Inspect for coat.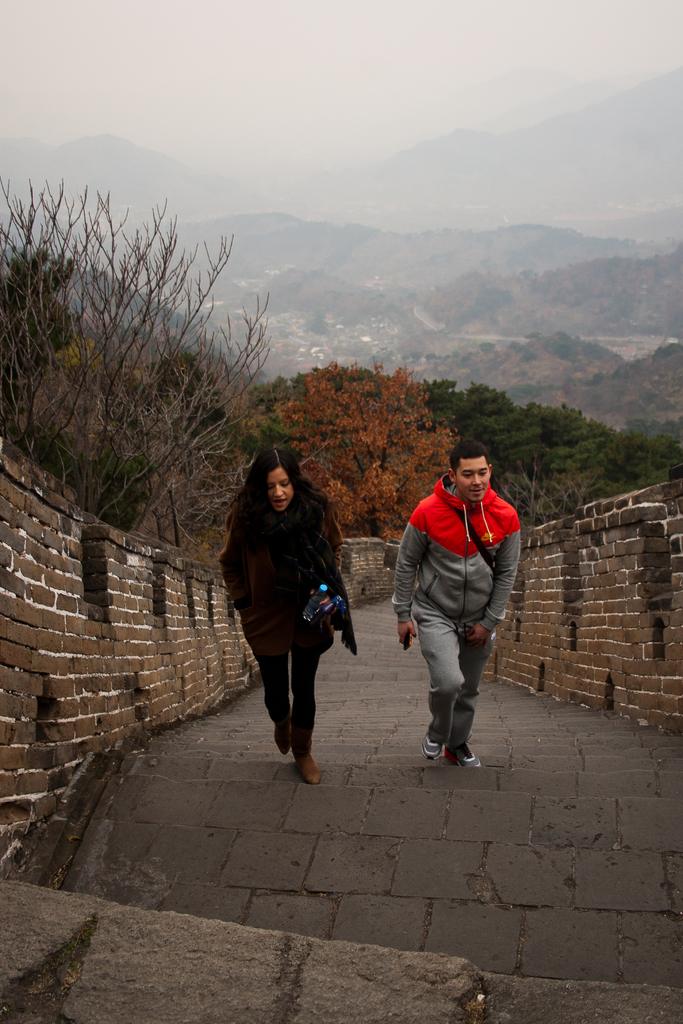
Inspection: [left=391, top=470, right=522, bottom=634].
